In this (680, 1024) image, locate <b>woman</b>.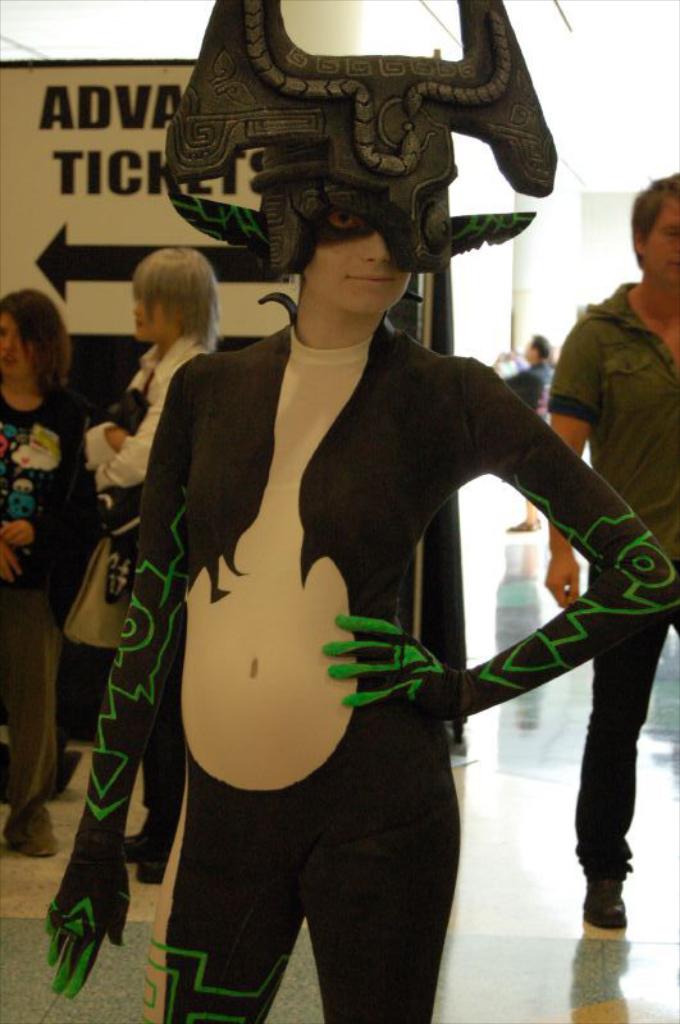
Bounding box: 0,287,101,869.
